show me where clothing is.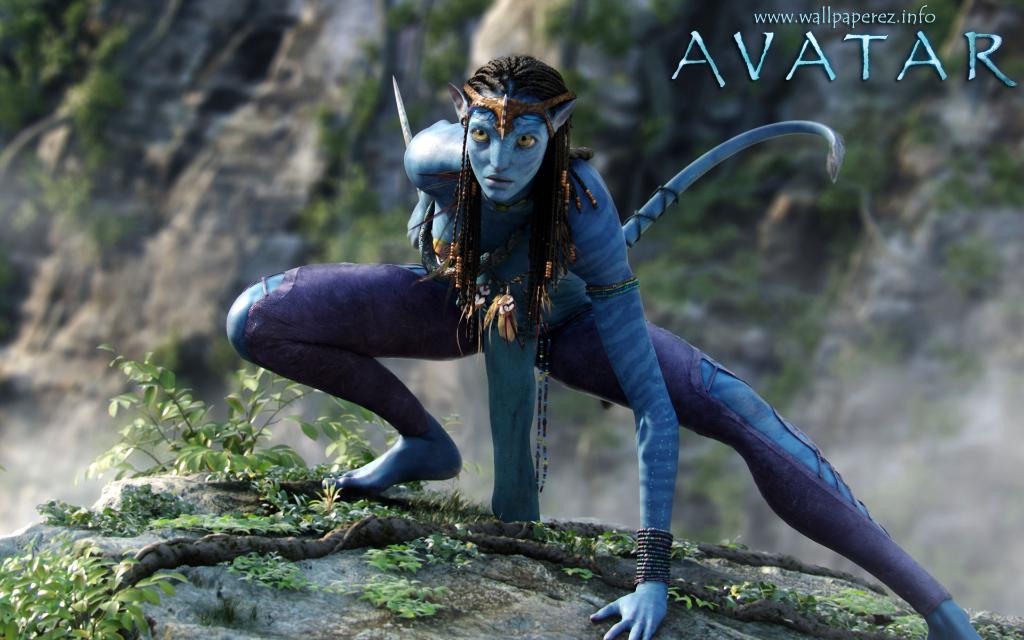
clothing is at left=243, top=262, right=952, bottom=619.
